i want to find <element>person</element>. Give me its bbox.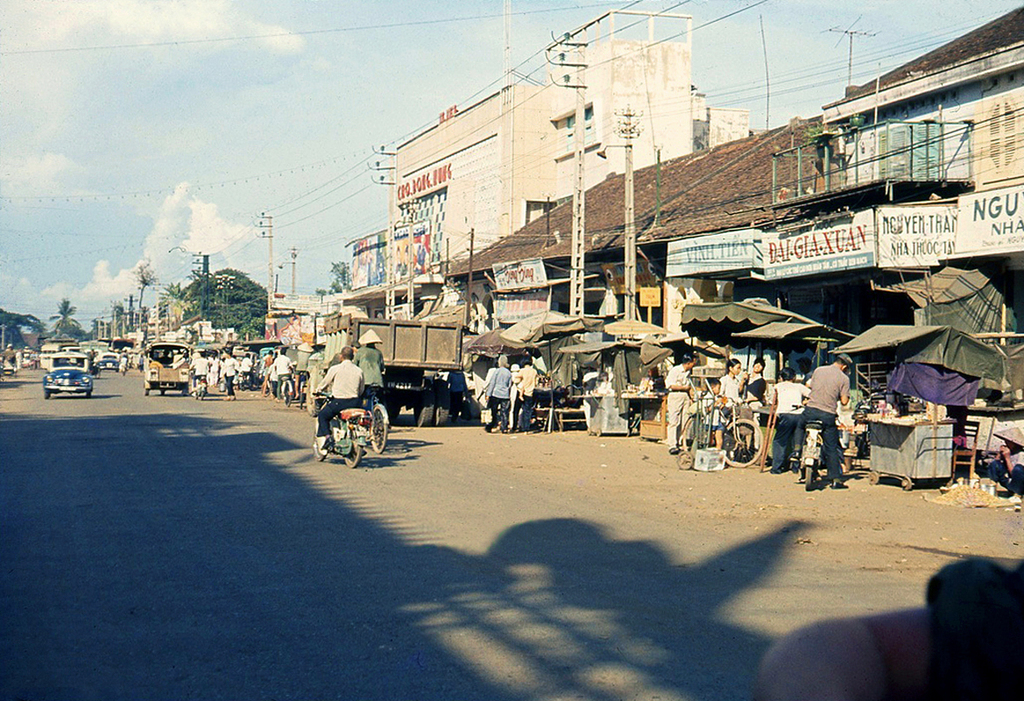
Rect(723, 358, 747, 407).
